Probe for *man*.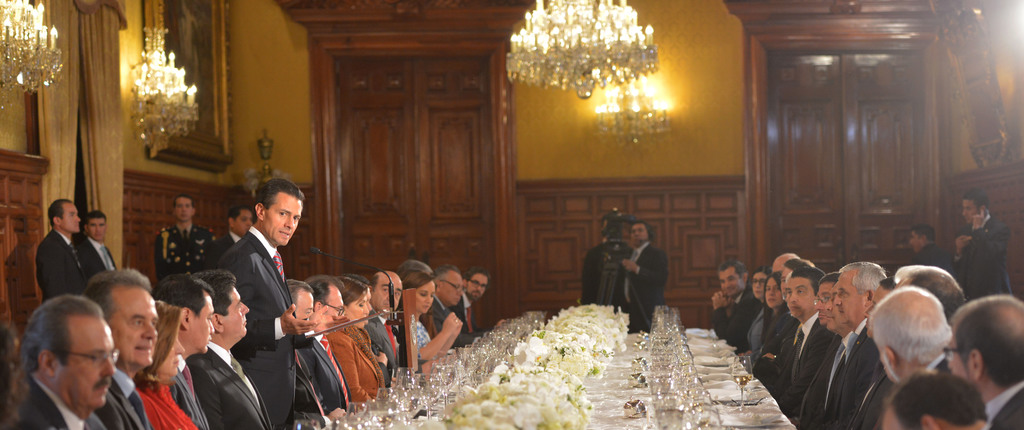
Probe result: [x1=291, y1=276, x2=343, y2=417].
